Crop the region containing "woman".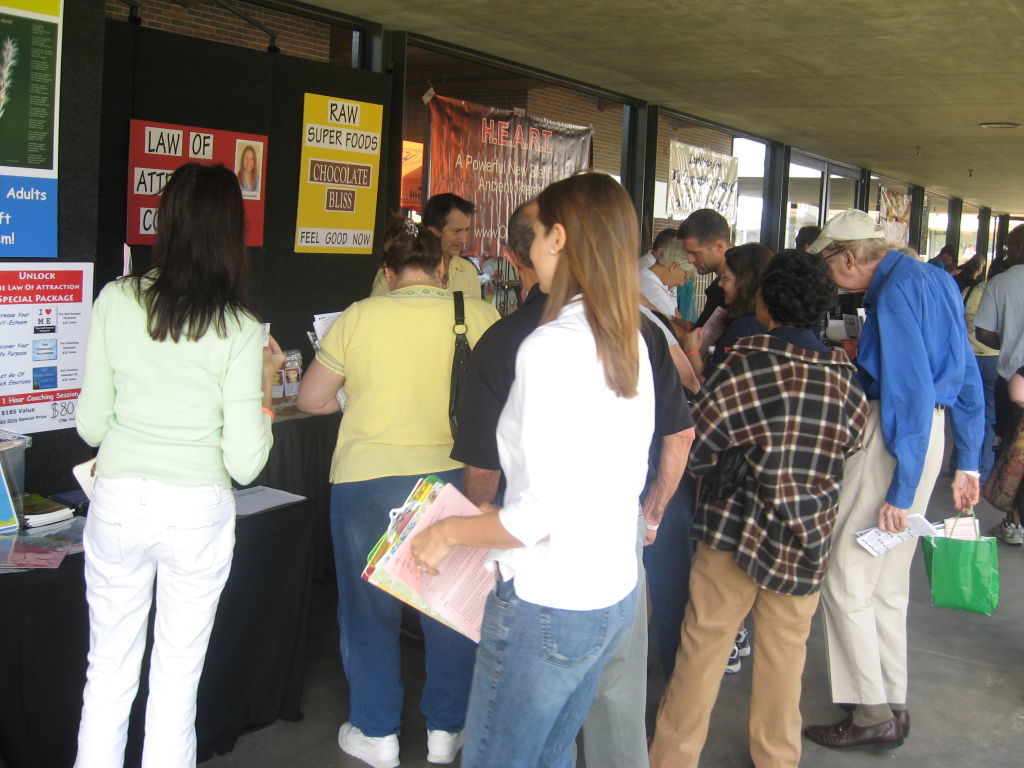
Crop region: 297, 219, 496, 767.
